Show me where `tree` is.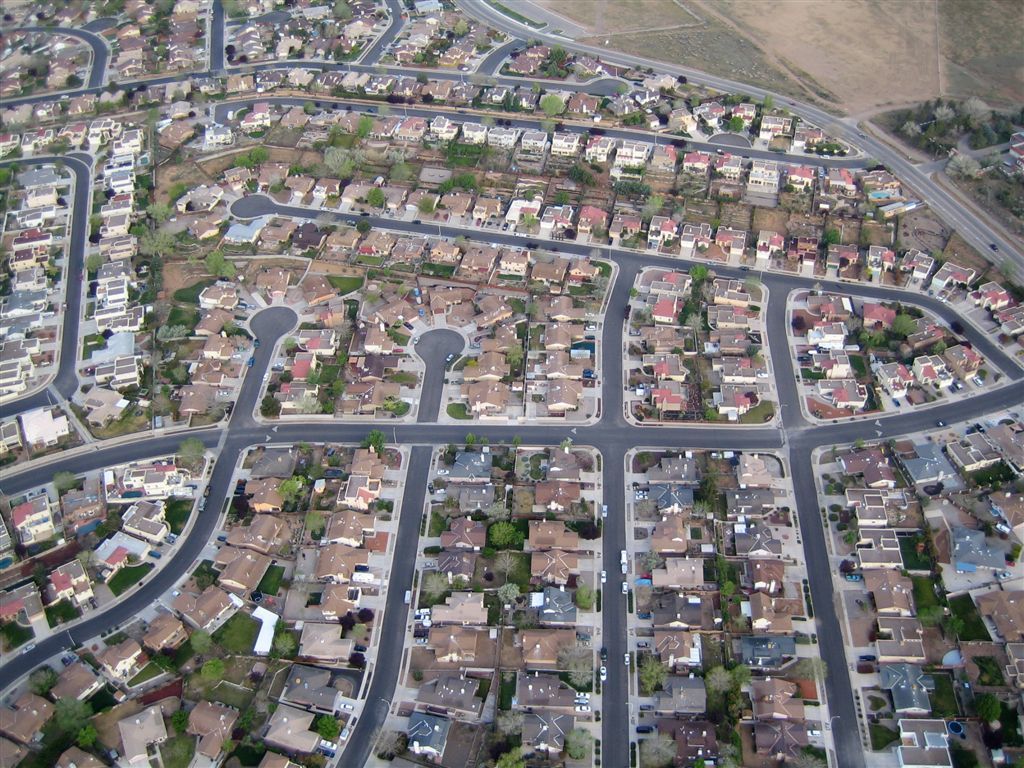
`tree` is at 445/442/465/465.
